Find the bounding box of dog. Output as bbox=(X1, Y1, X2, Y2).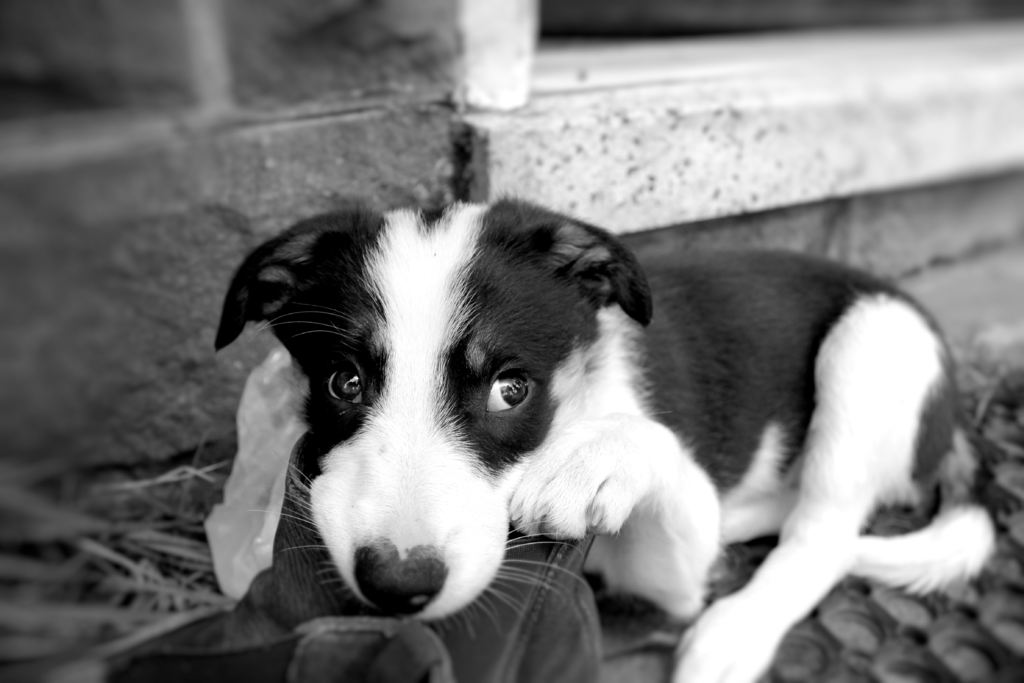
bbox=(220, 192, 996, 682).
